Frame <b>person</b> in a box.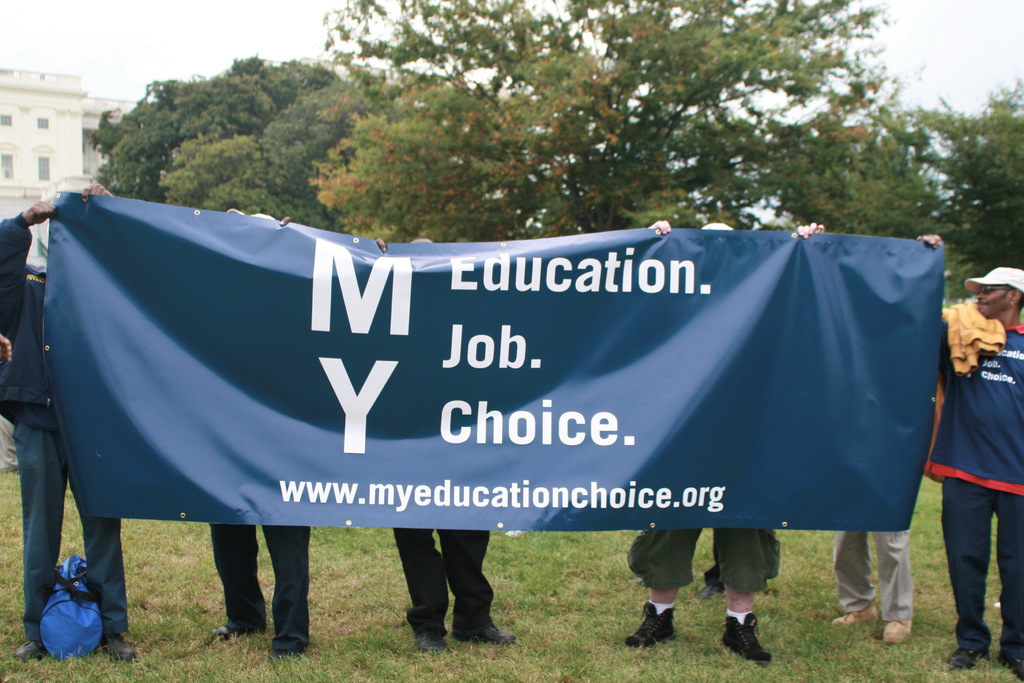
bbox=[811, 219, 916, 642].
